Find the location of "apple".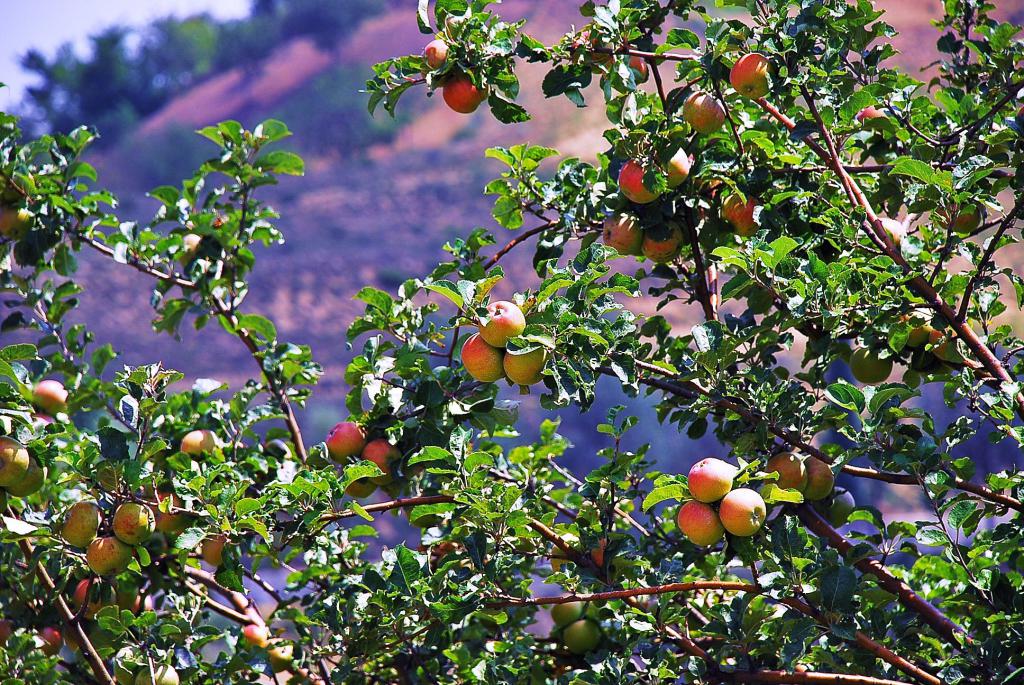
Location: BBox(856, 101, 891, 120).
